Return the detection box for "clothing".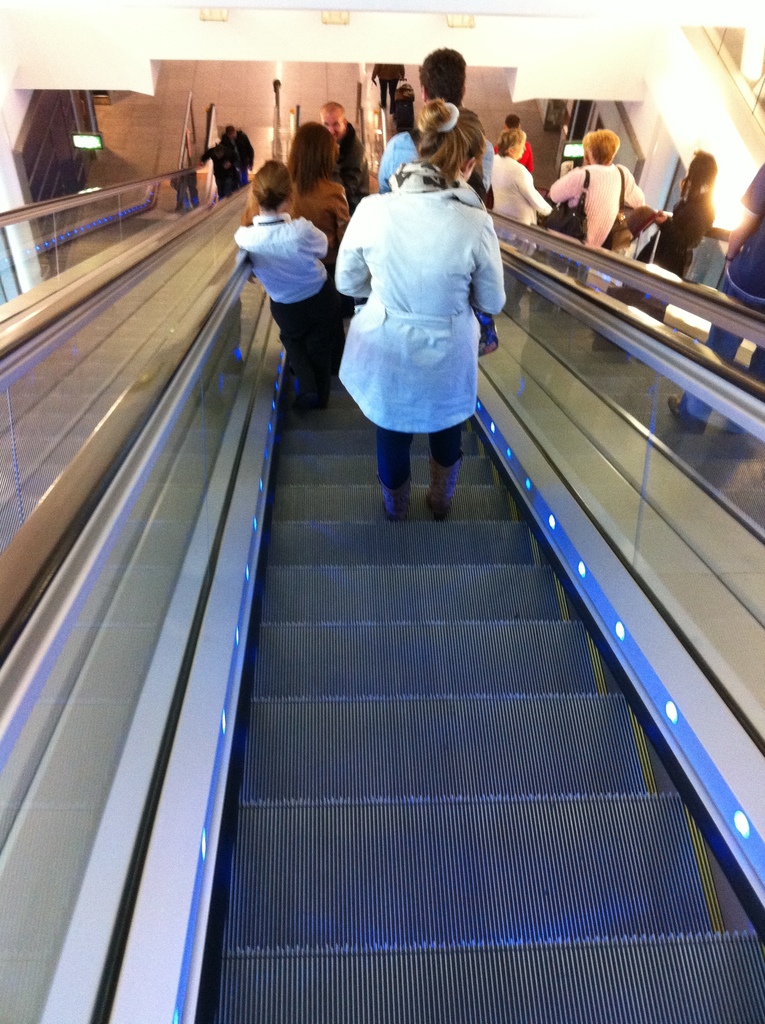
492:153:549:305.
